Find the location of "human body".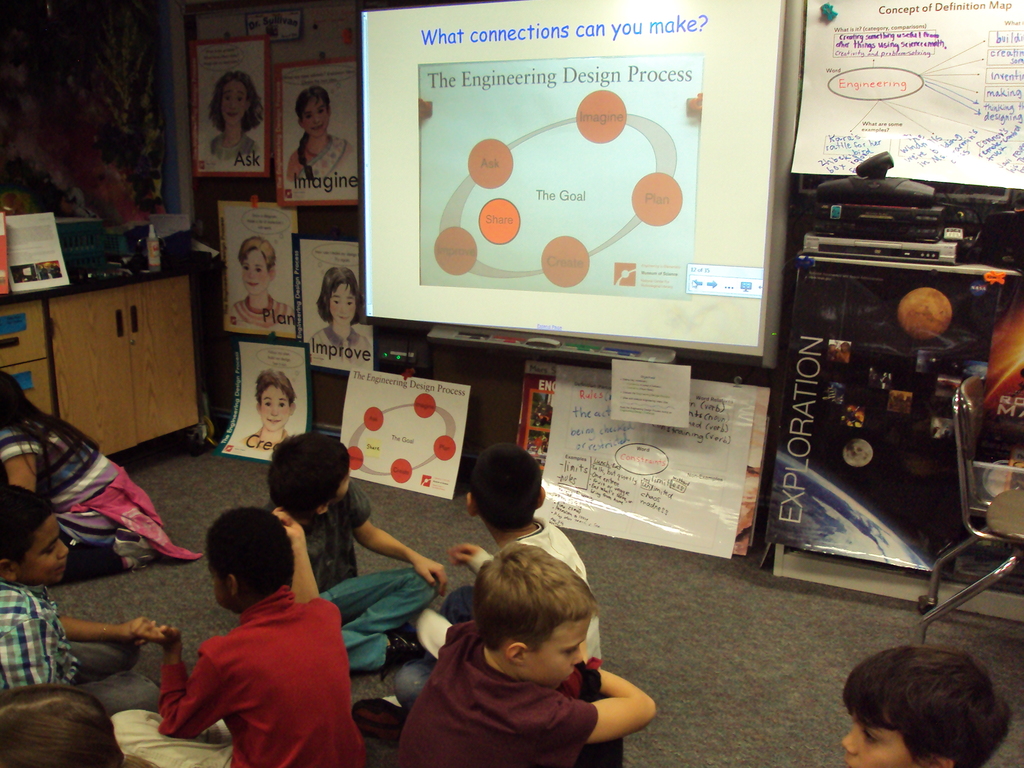
Location: [227,424,298,455].
